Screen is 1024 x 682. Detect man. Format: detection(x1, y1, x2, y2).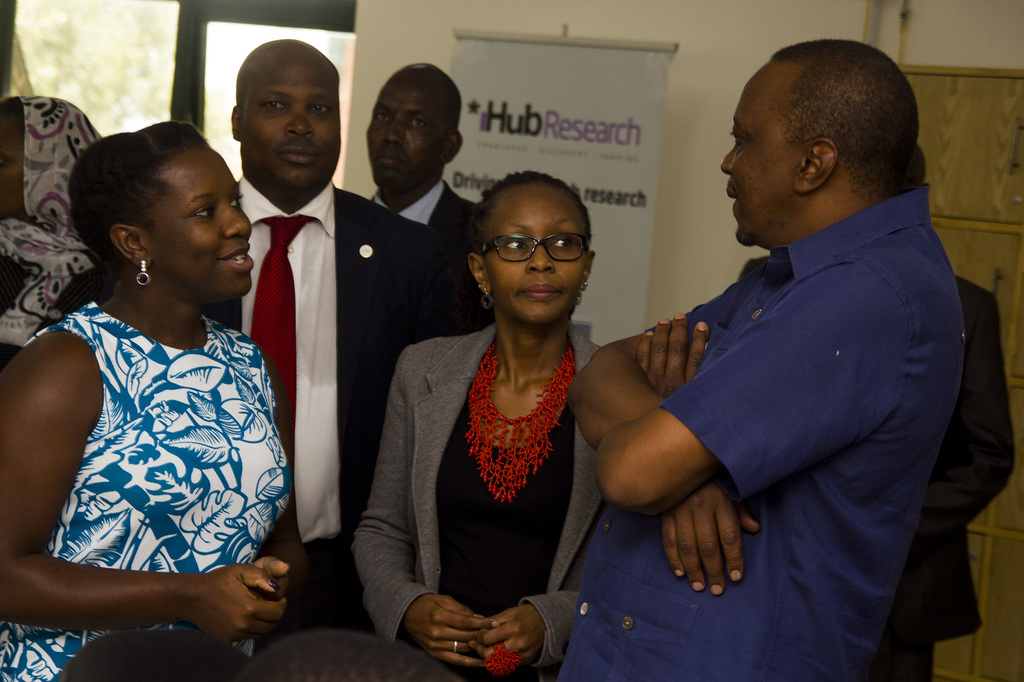
detection(201, 34, 492, 663).
